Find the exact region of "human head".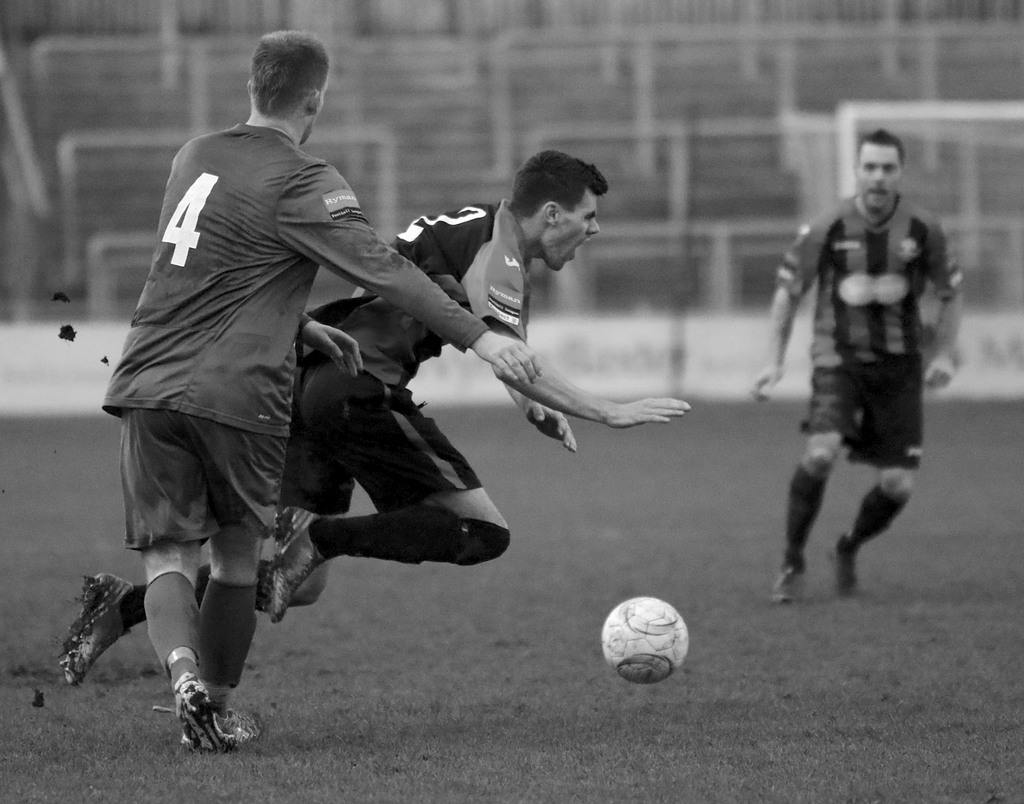
Exact region: {"x1": 491, "y1": 144, "x2": 613, "y2": 253}.
